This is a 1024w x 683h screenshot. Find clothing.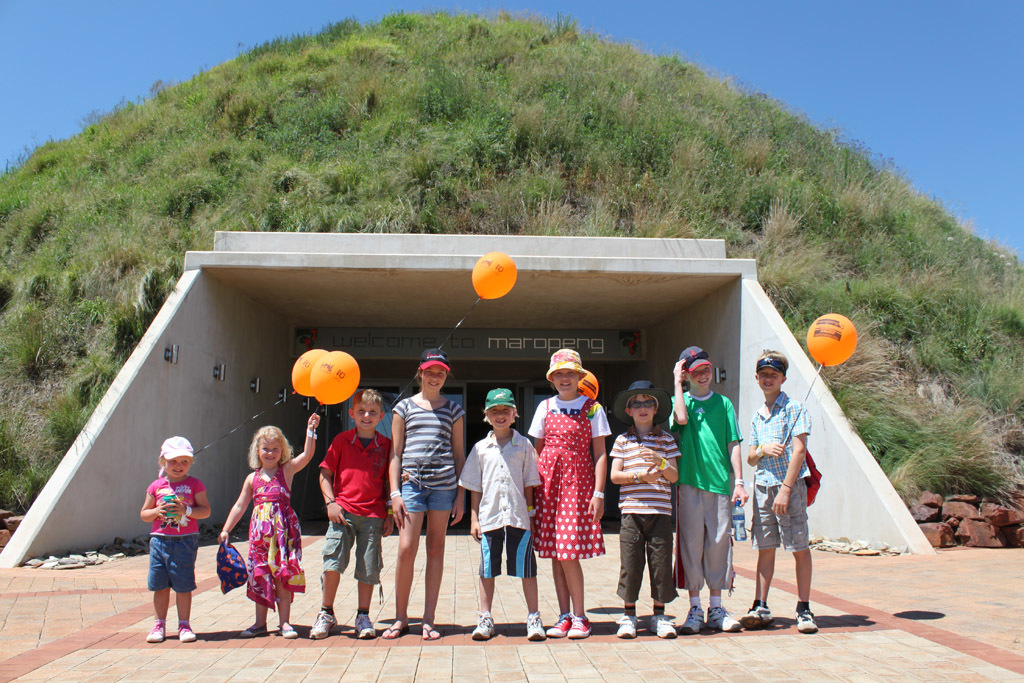
Bounding box: 746:389:818:555.
